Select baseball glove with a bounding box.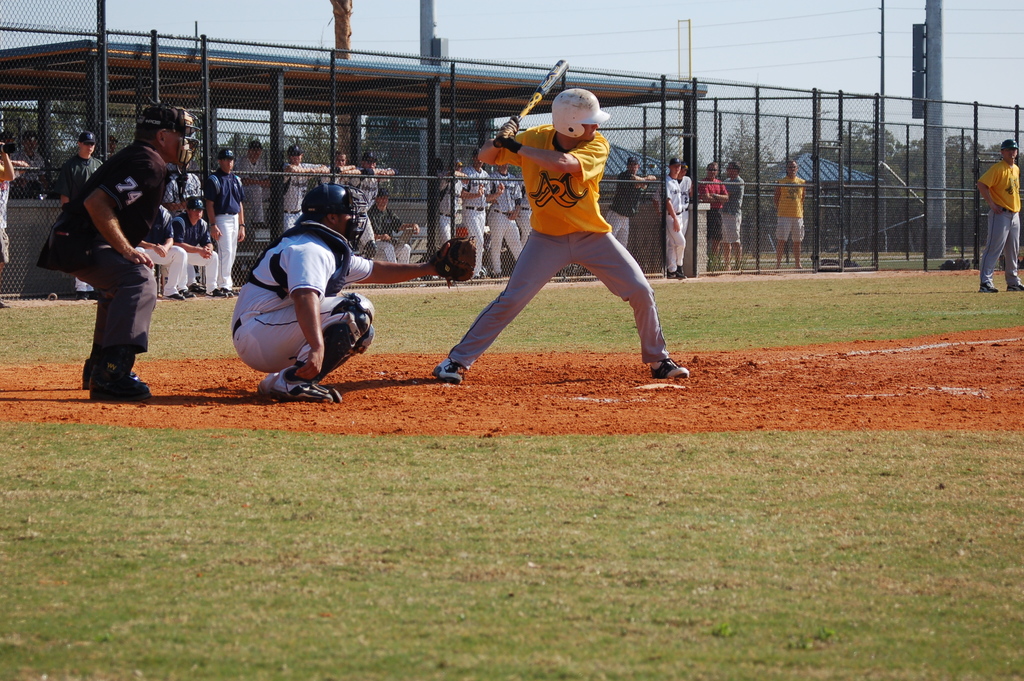
left=430, top=236, right=479, bottom=294.
